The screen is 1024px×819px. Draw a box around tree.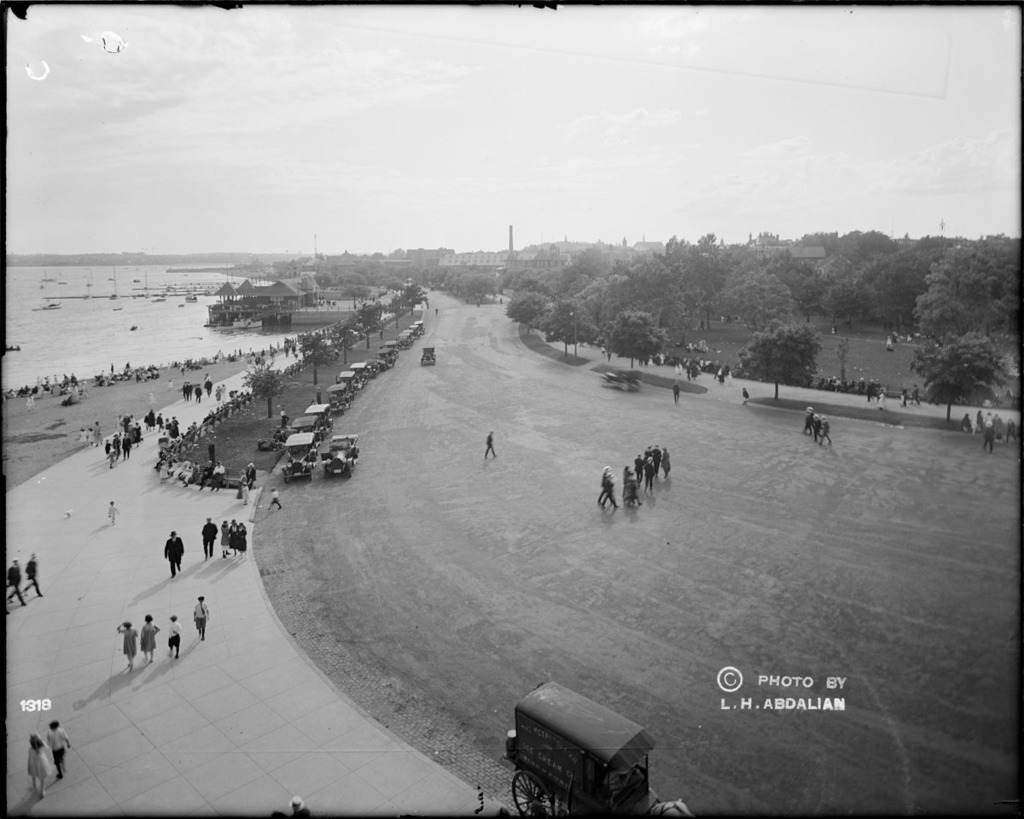
{"left": 430, "top": 267, "right": 460, "bottom": 296}.
